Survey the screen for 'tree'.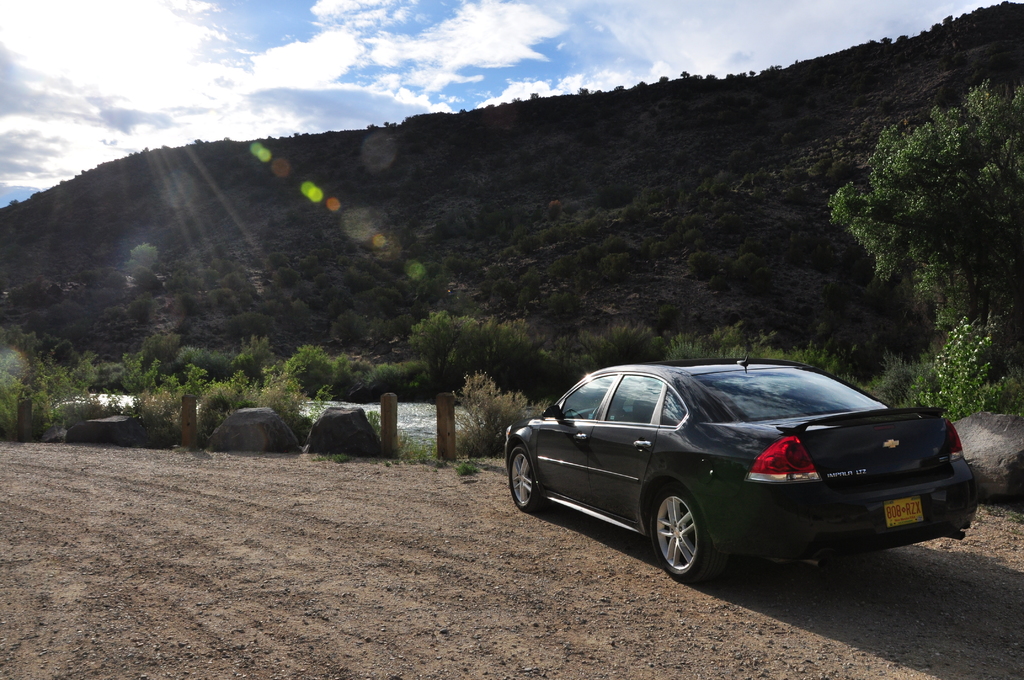
Survey found: region(76, 346, 209, 446).
